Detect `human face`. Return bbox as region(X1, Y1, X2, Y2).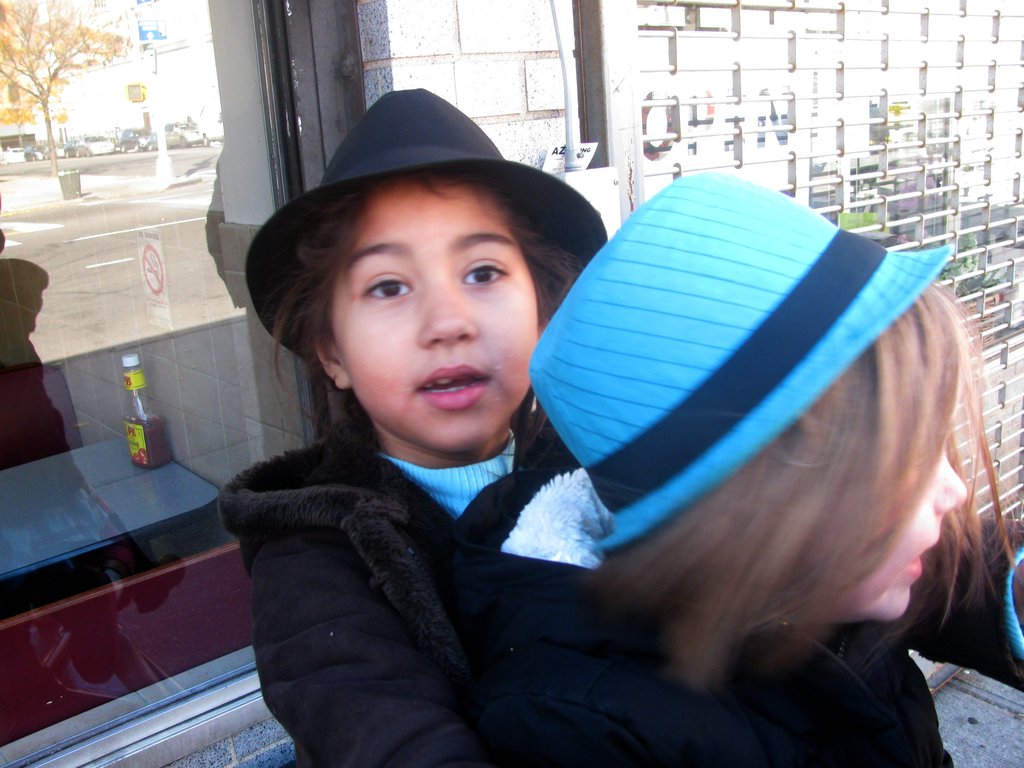
region(326, 177, 535, 450).
